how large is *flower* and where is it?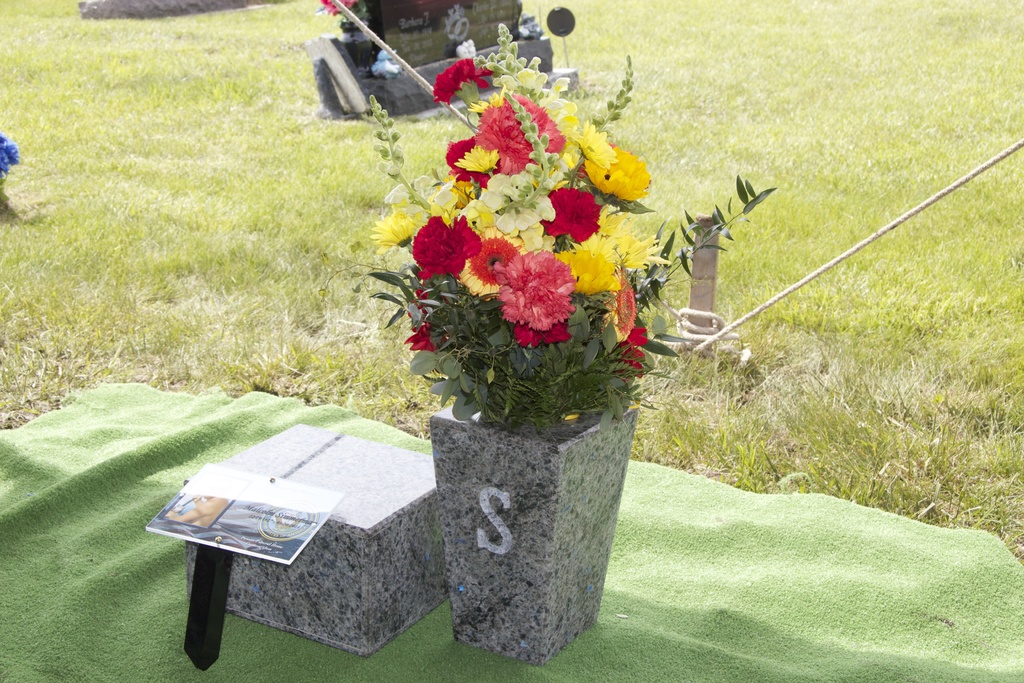
Bounding box: BBox(433, 56, 493, 107).
